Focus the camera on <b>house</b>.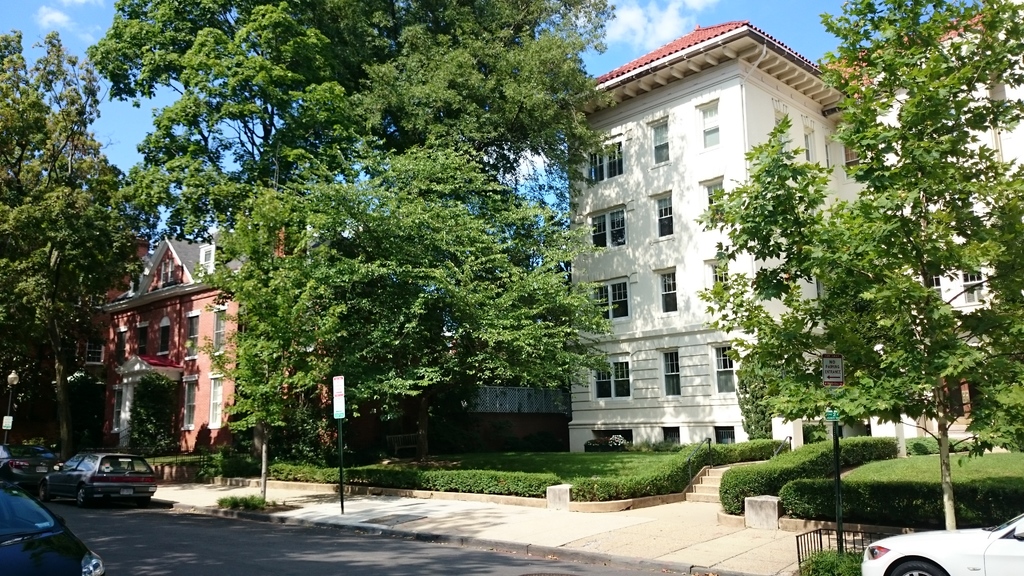
Focus region: x1=829 y1=0 x2=1023 y2=259.
